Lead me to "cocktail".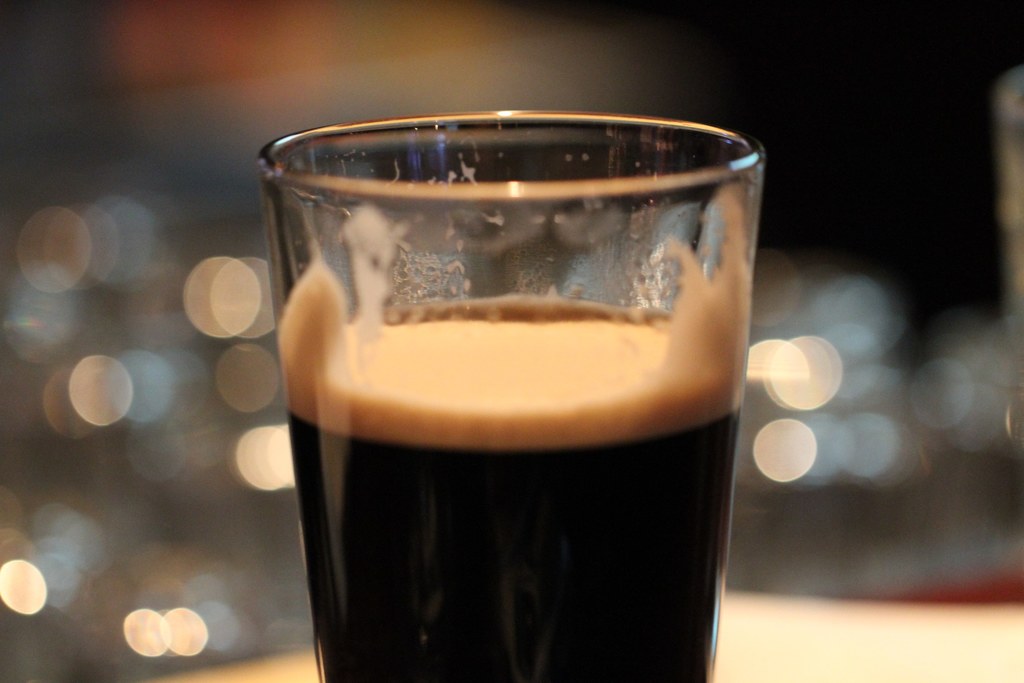
Lead to rect(228, 95, 790, 682).
